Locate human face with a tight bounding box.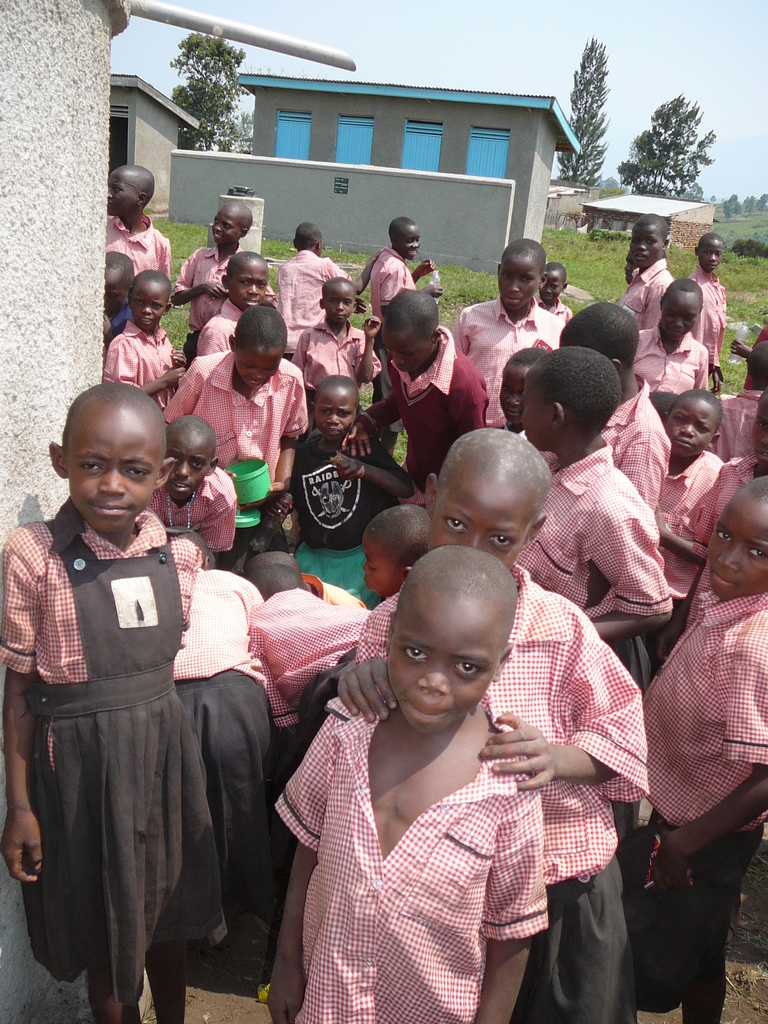
[103,166,125,207].
